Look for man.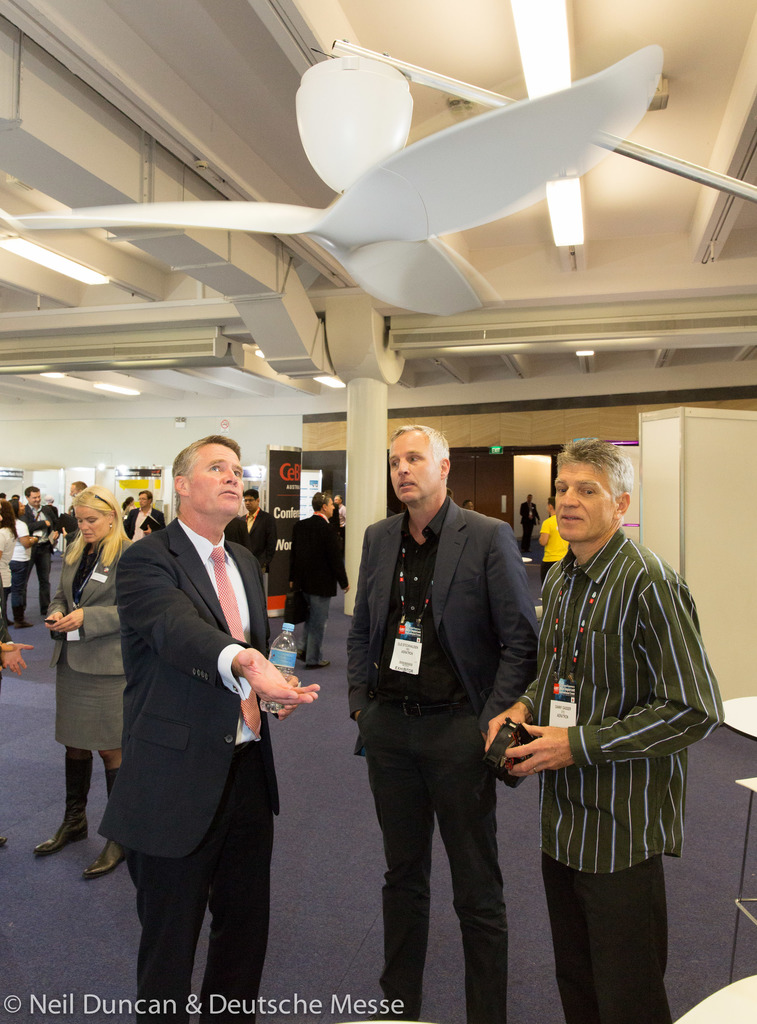
Found: bbox=(67, 472, 111, 605).
